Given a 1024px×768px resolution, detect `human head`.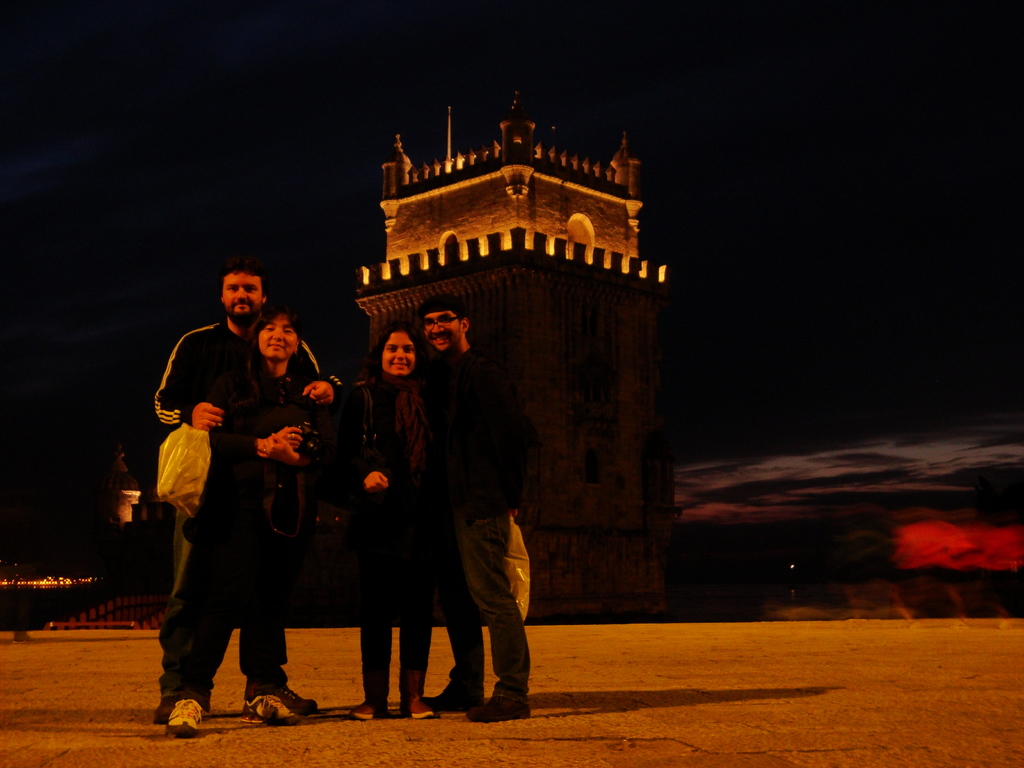
x1=252 y1=299 x2=305 y2=365.
